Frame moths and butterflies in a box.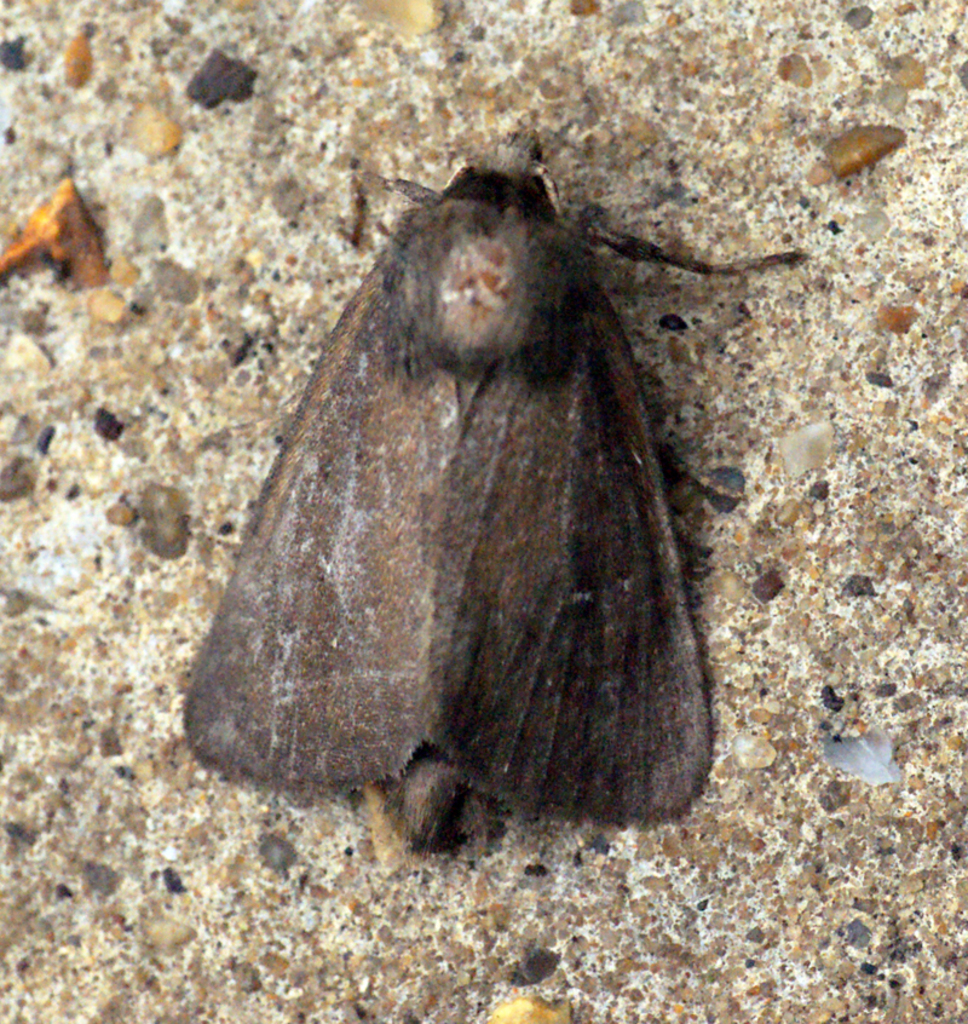
<bbox>175, 128, 806, 873</bbox>.
